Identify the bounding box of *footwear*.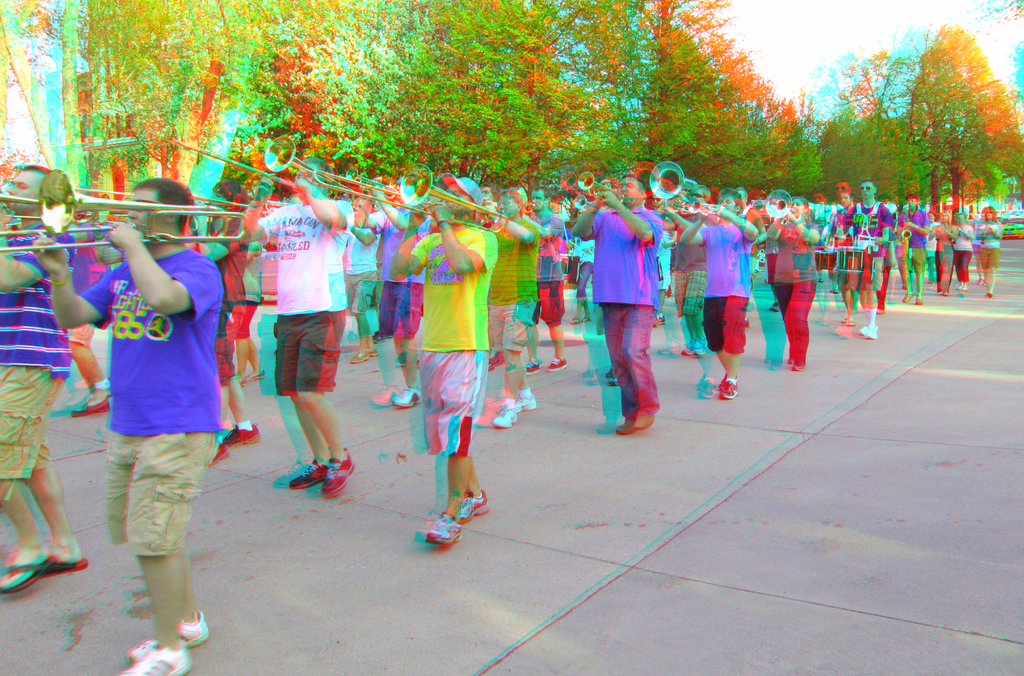
(368, 378, 391, 410).
